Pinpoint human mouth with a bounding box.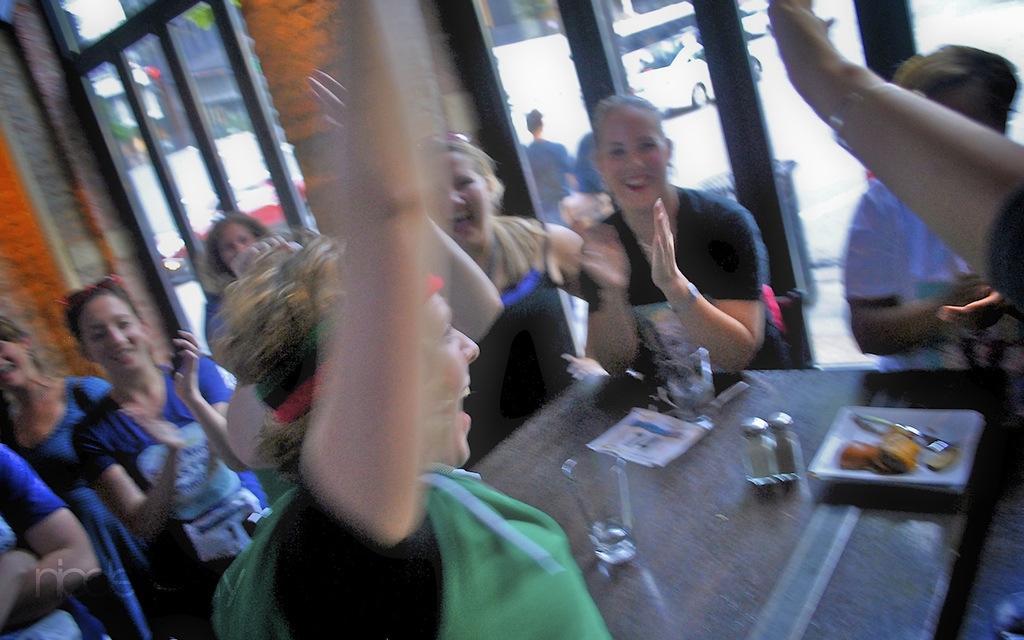
(107,346,133,366).
